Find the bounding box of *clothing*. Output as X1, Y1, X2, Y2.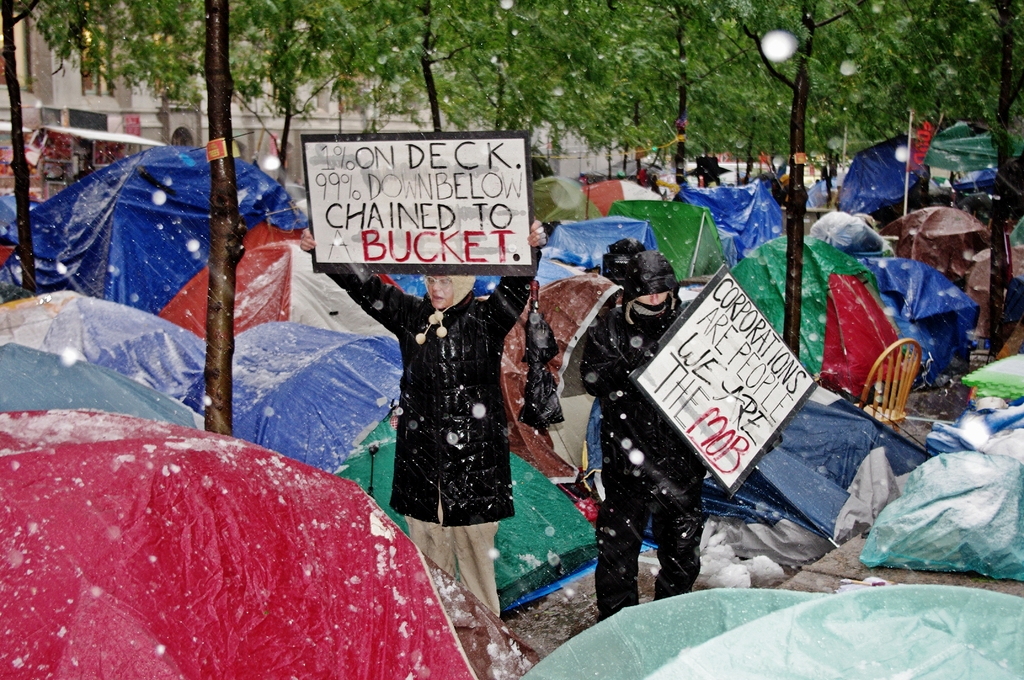
579, 284, 705, 622.
